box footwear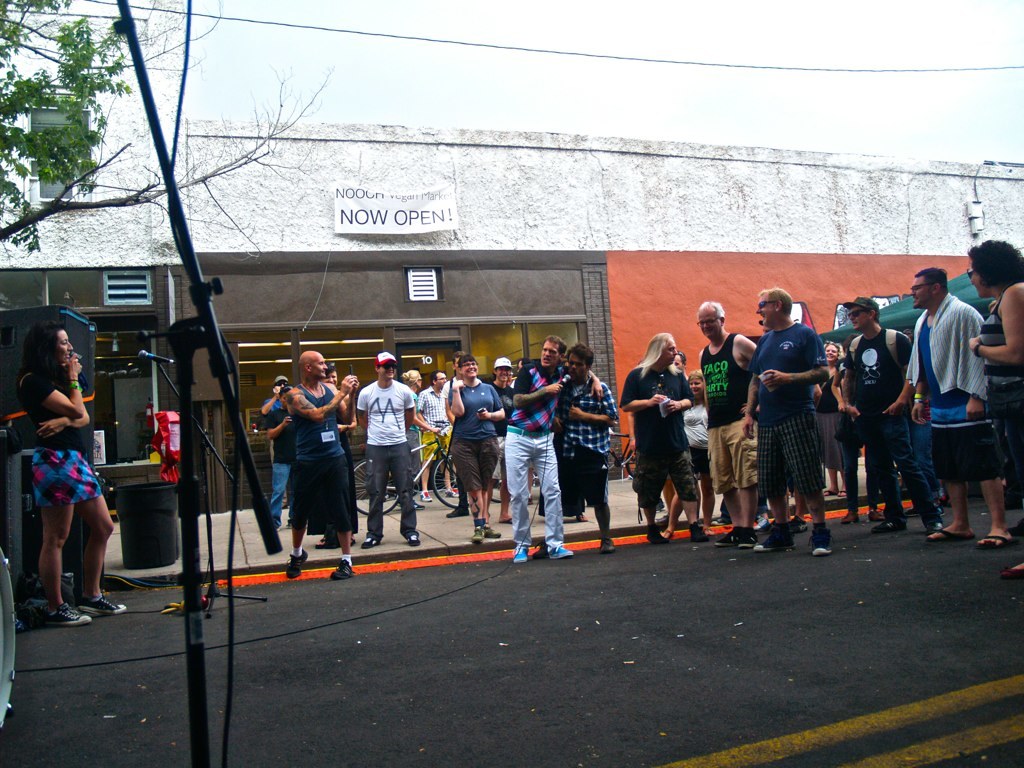
pyautogui.locateOnScreen(473, 524, 483, 542)
